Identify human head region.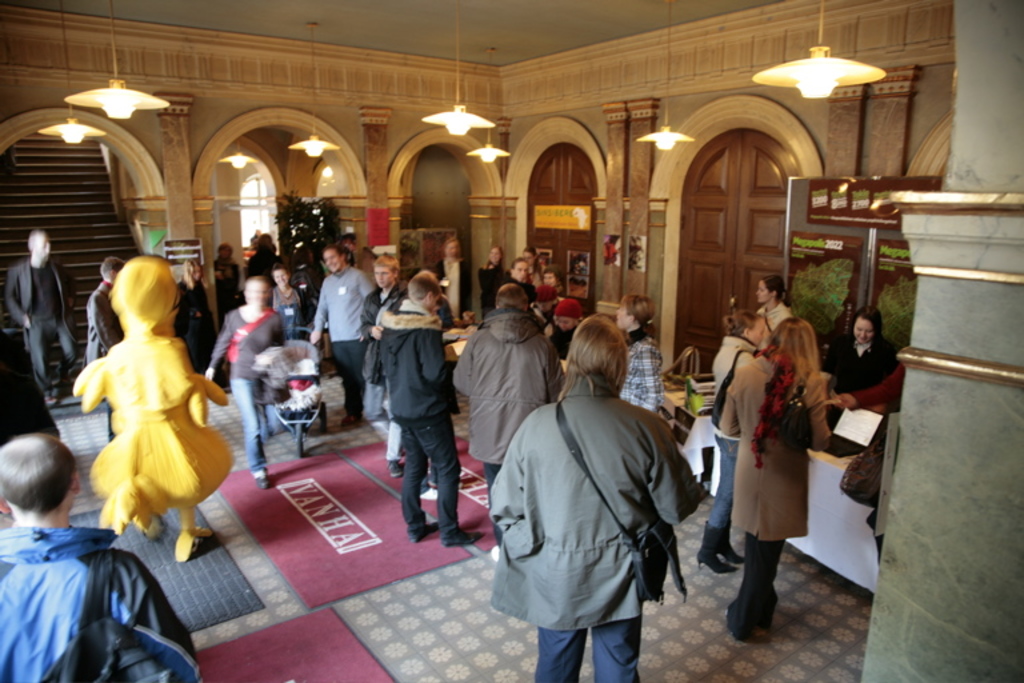
Region: <box>615,293,657,327</box>.
